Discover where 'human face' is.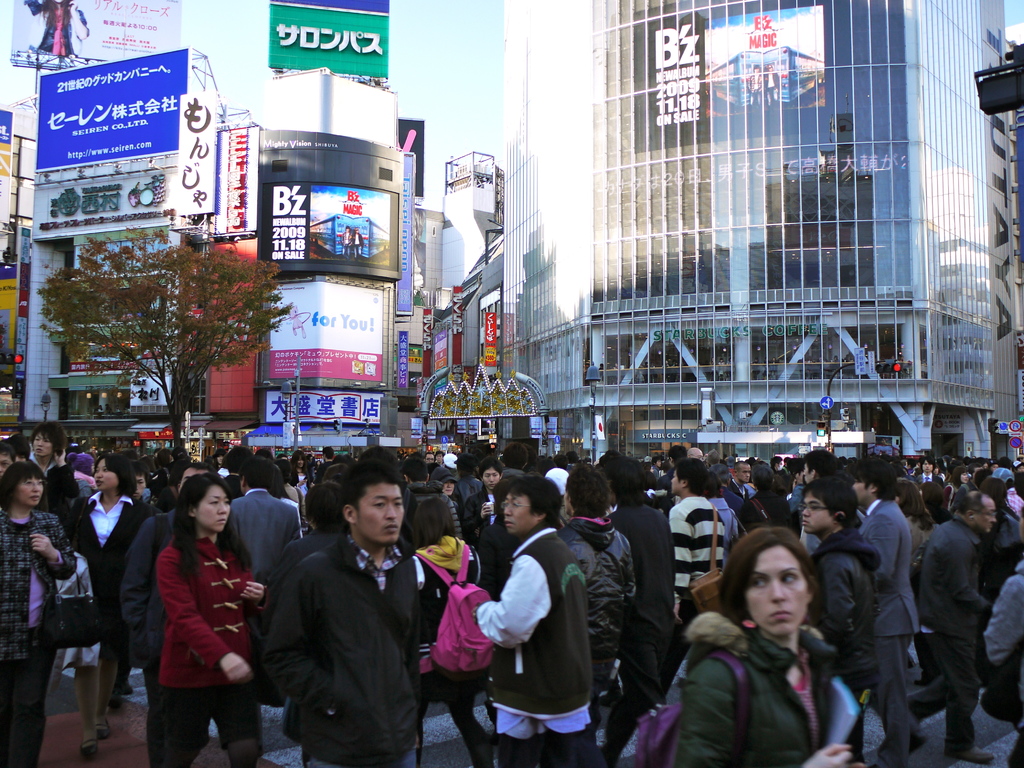
Discovered at (504,492,536,538).
